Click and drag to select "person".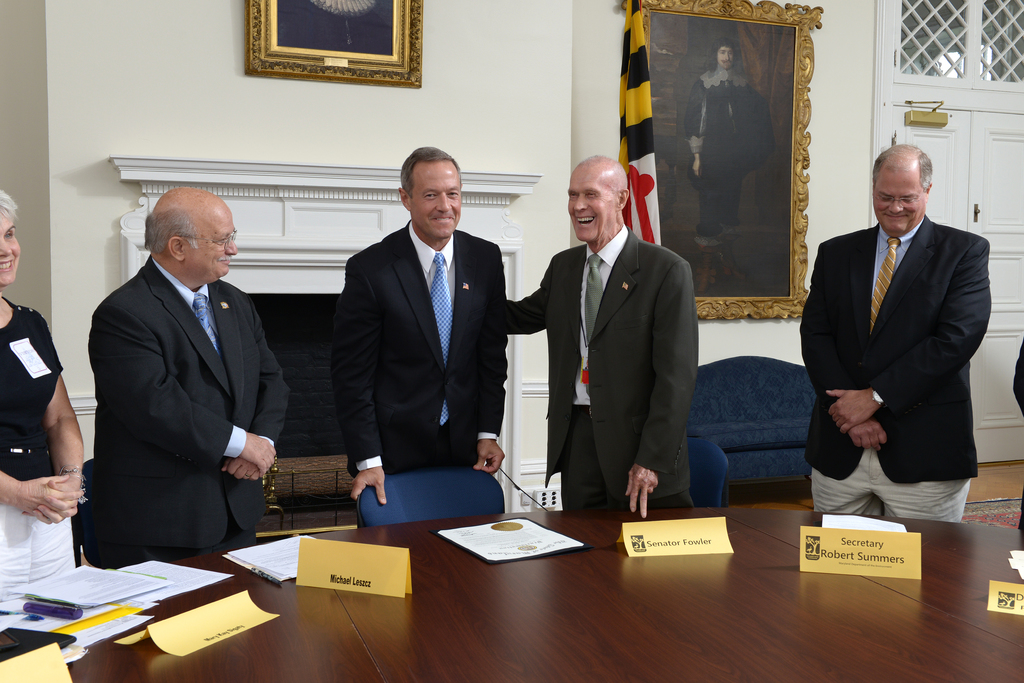
Selection: locate(0, 189, 86, 600).
